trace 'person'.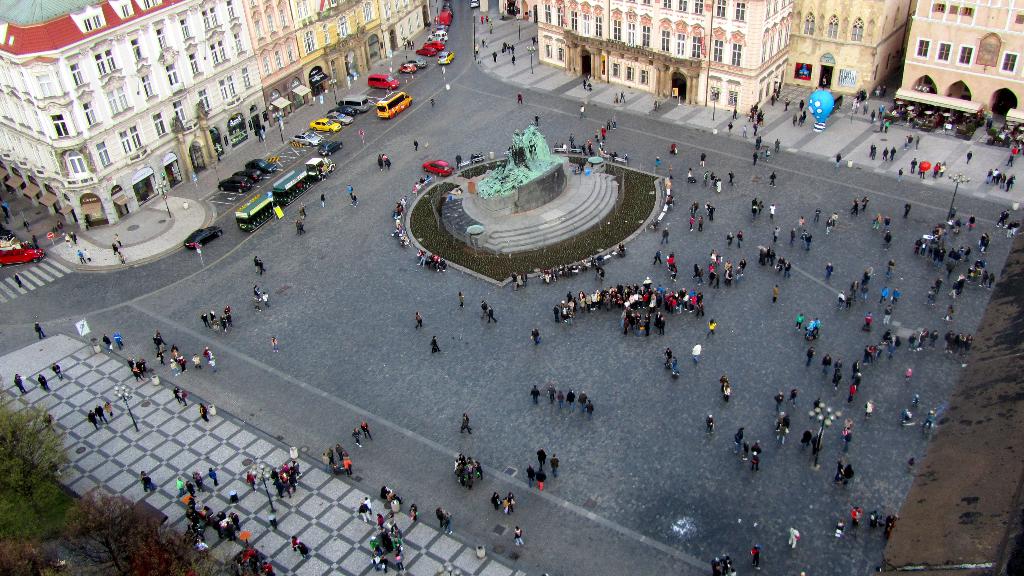
Traced to 36:316:43:333.
